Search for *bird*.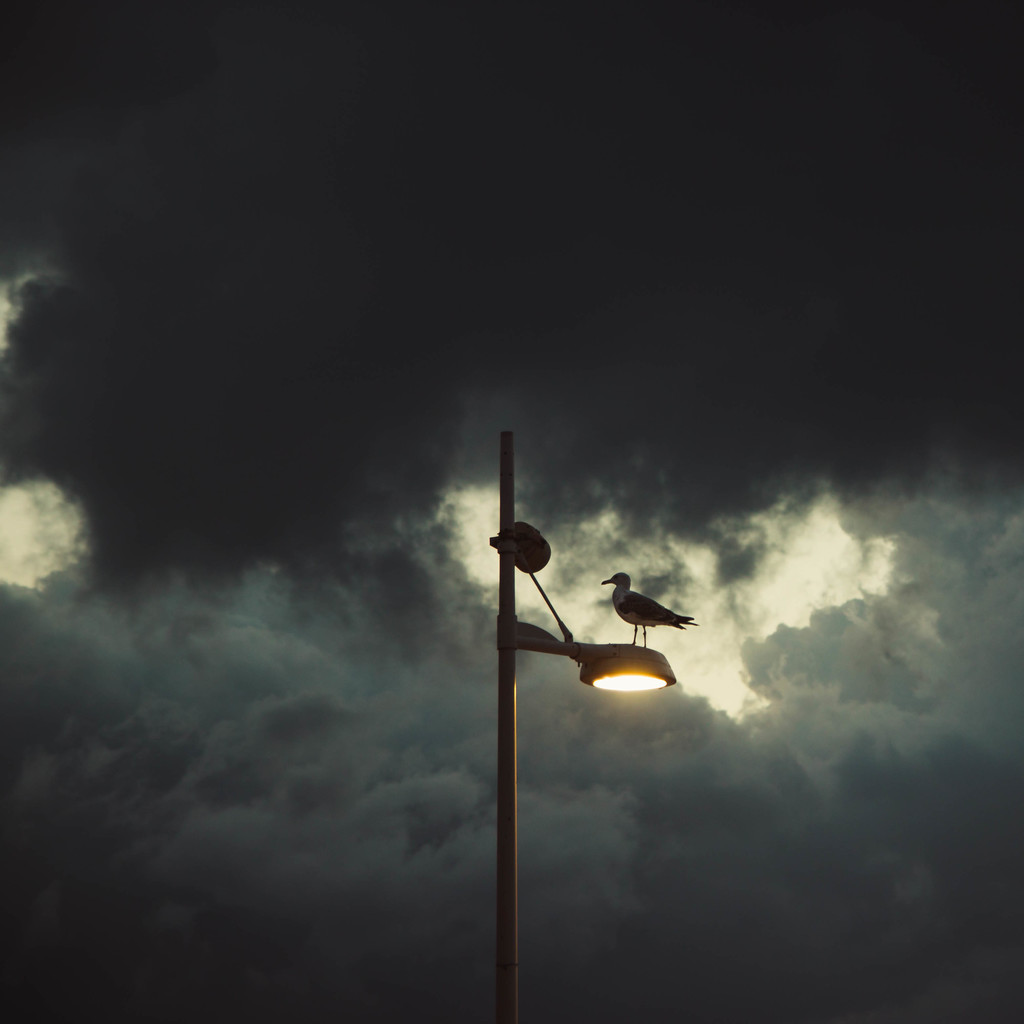
Found at <box>603,572,698,645</box>.
